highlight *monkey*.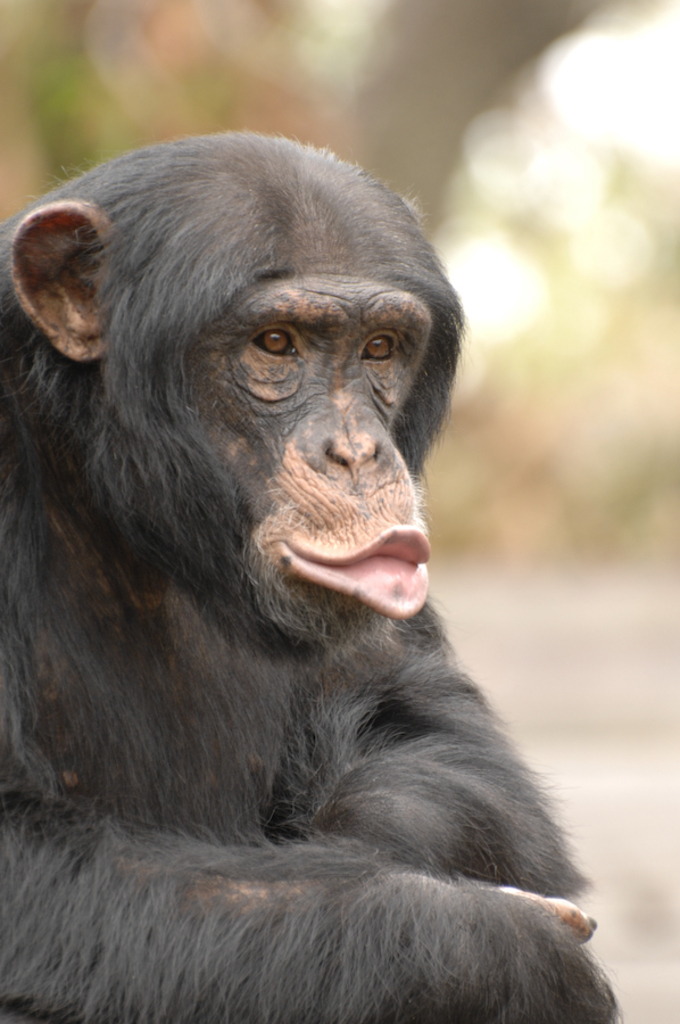
Highlighted region: box(0, 135, 615, 1023).
